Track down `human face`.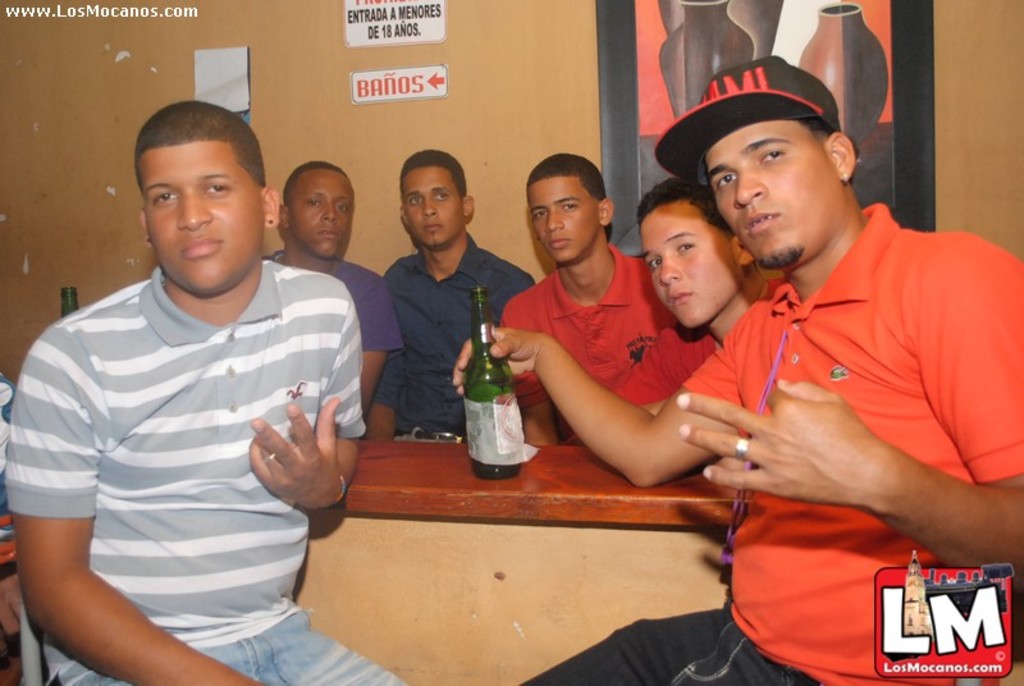
Tracked to locate(288, 159, 349, 252).
